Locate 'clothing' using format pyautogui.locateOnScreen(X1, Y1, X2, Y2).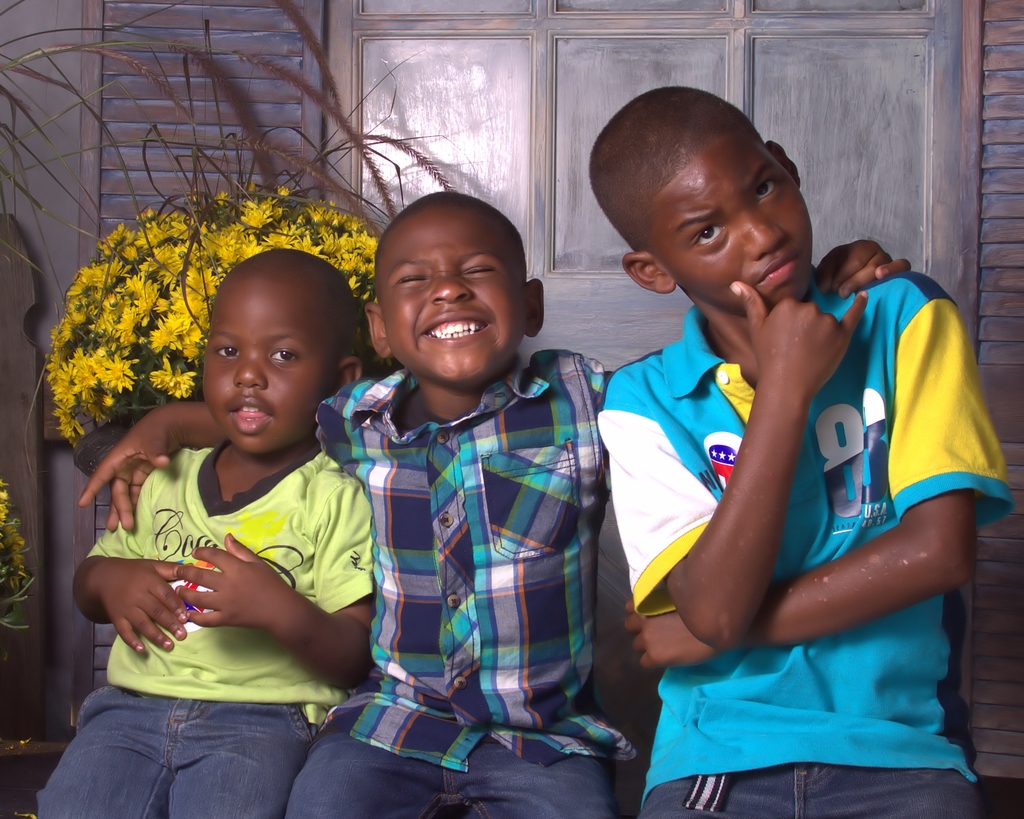
pyautogui.locateOnScreen(587, 260, 1016, 818).
